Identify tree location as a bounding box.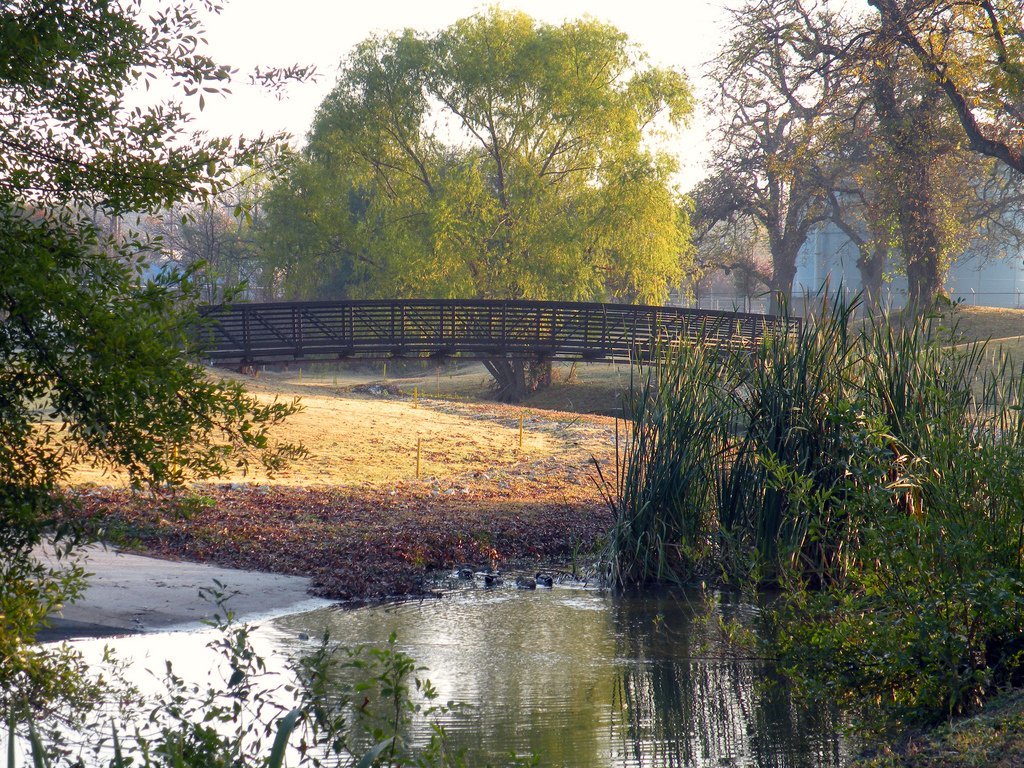
0/0/328/767.
